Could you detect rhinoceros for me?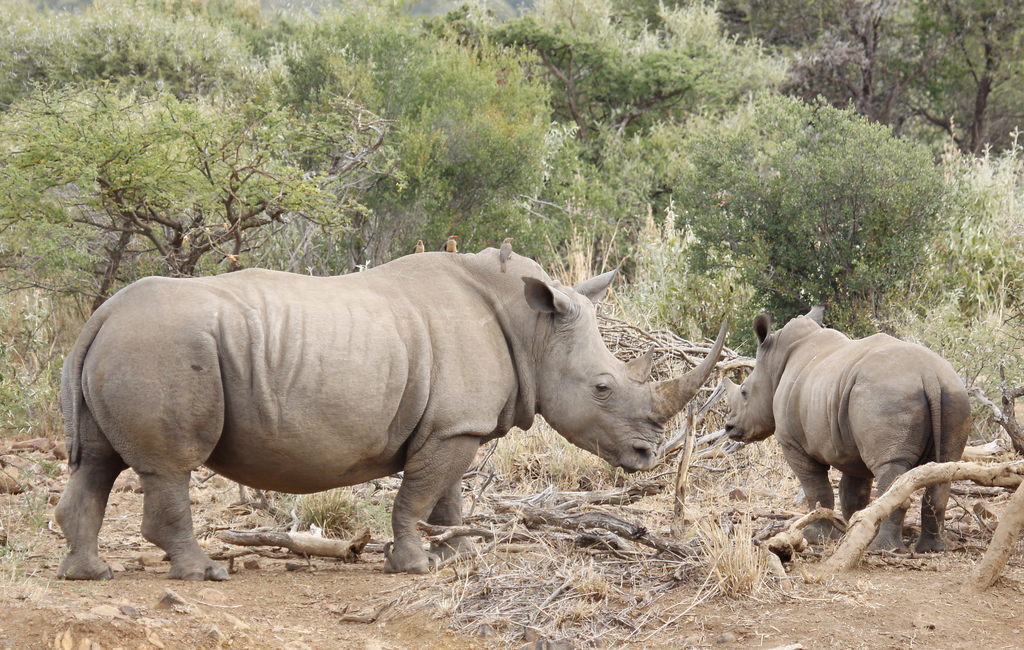
Detection result: (45,241,753,594).
